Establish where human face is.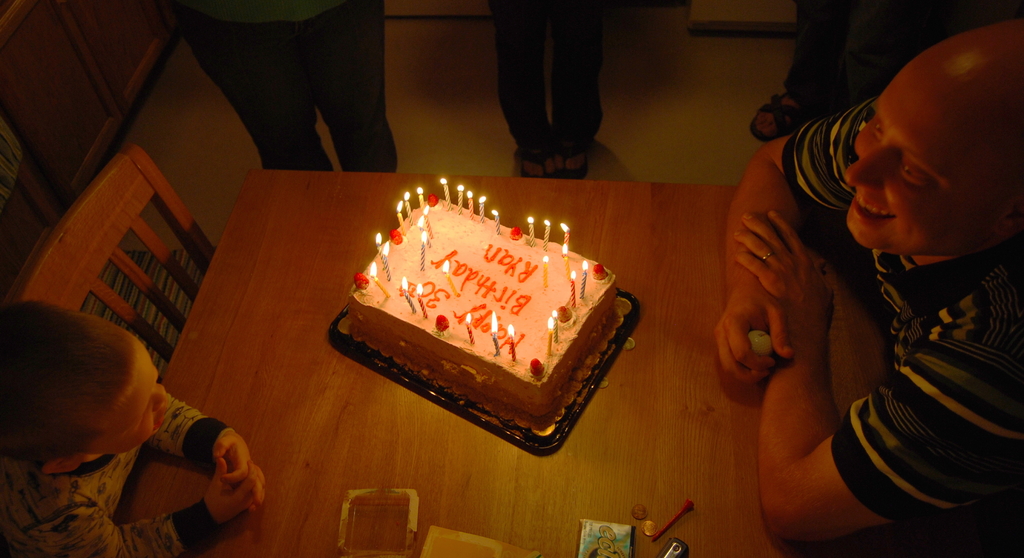
Established at bbox=(846, 69, 973, 257).
